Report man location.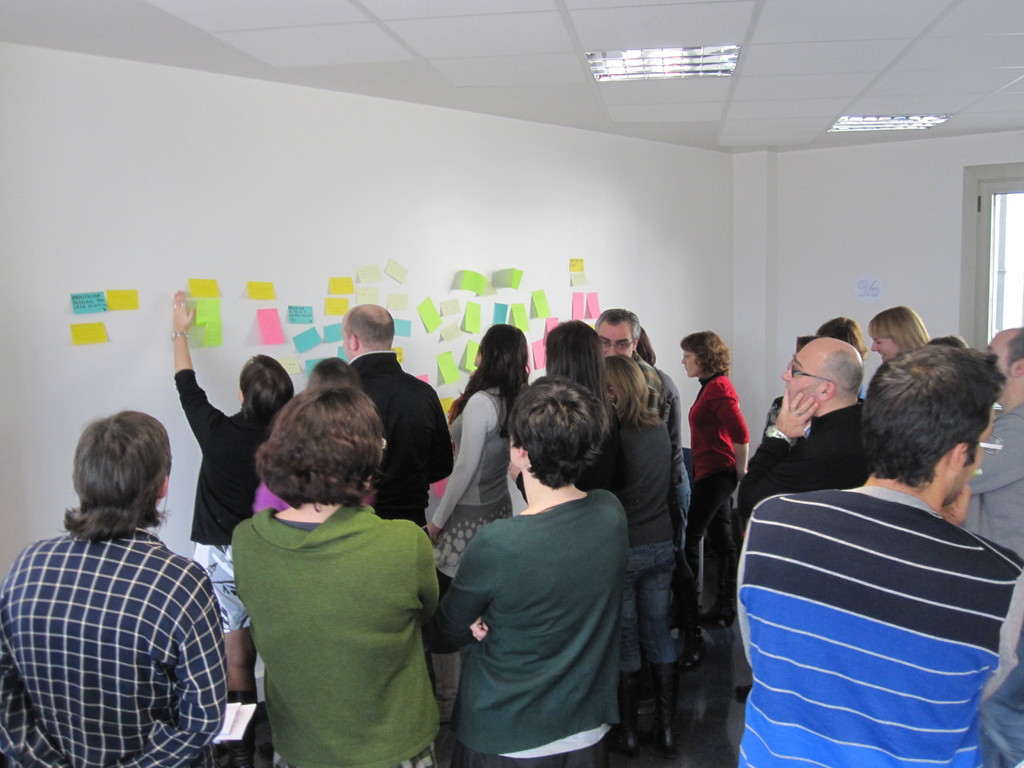
Report: [x1=733, y1=336, x2=872, y2=522].
